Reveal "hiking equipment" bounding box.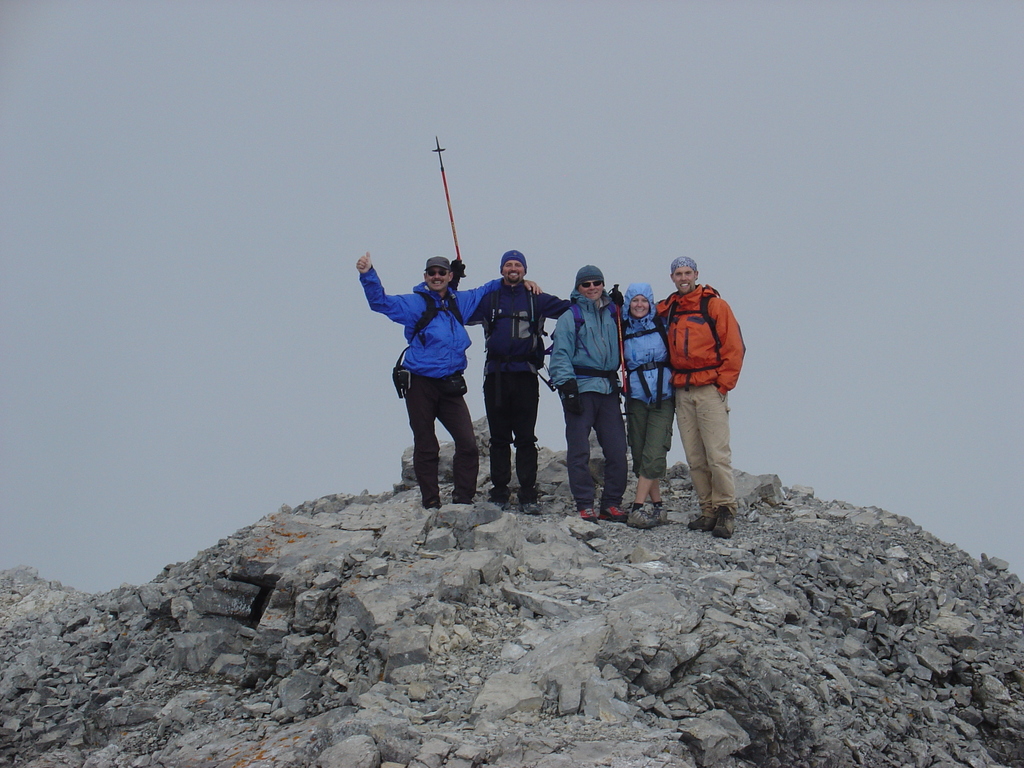
Revealed: bbox(394, 289, 468, 392).
